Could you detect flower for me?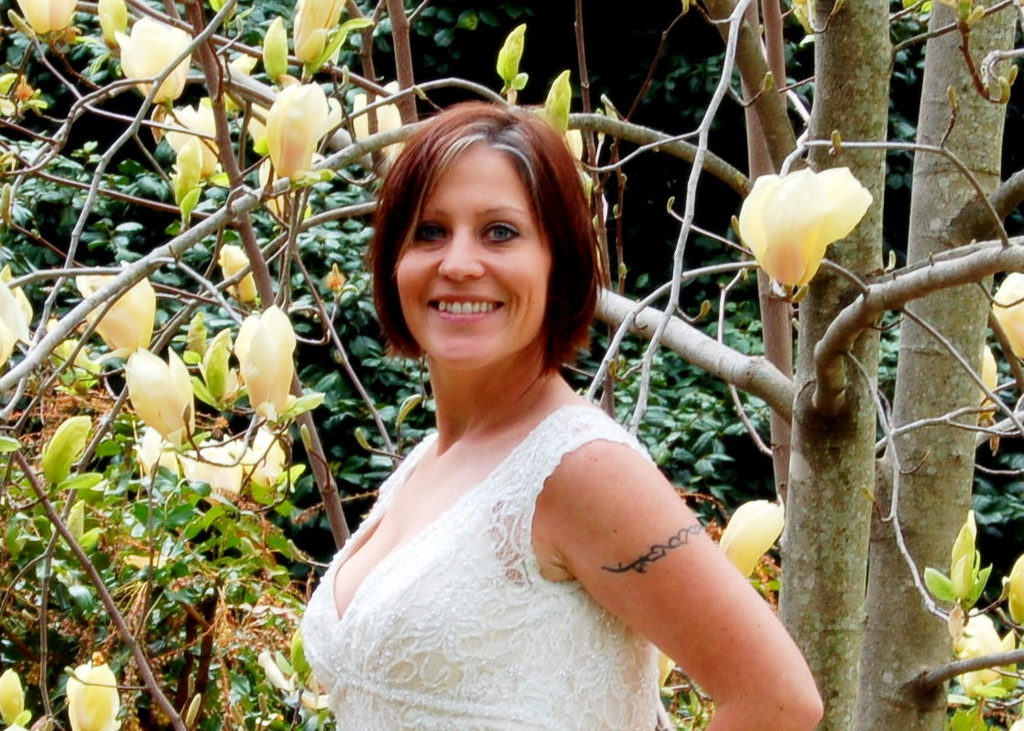
Detection result: [62,654,123,730].
